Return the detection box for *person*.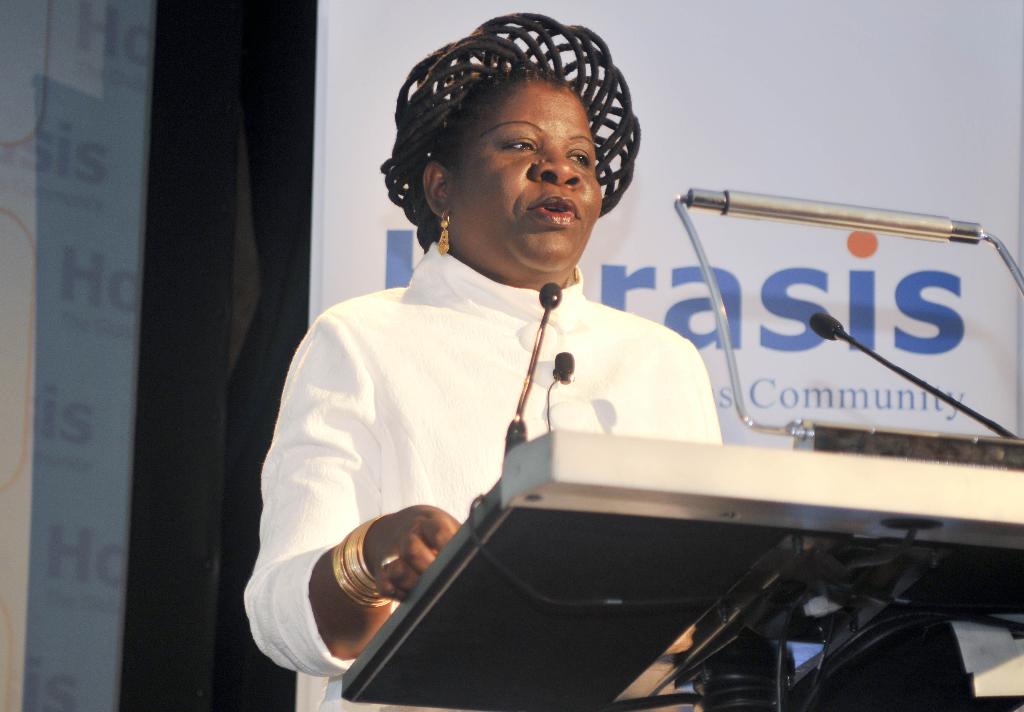
<box>245,21,790,683</box>.
